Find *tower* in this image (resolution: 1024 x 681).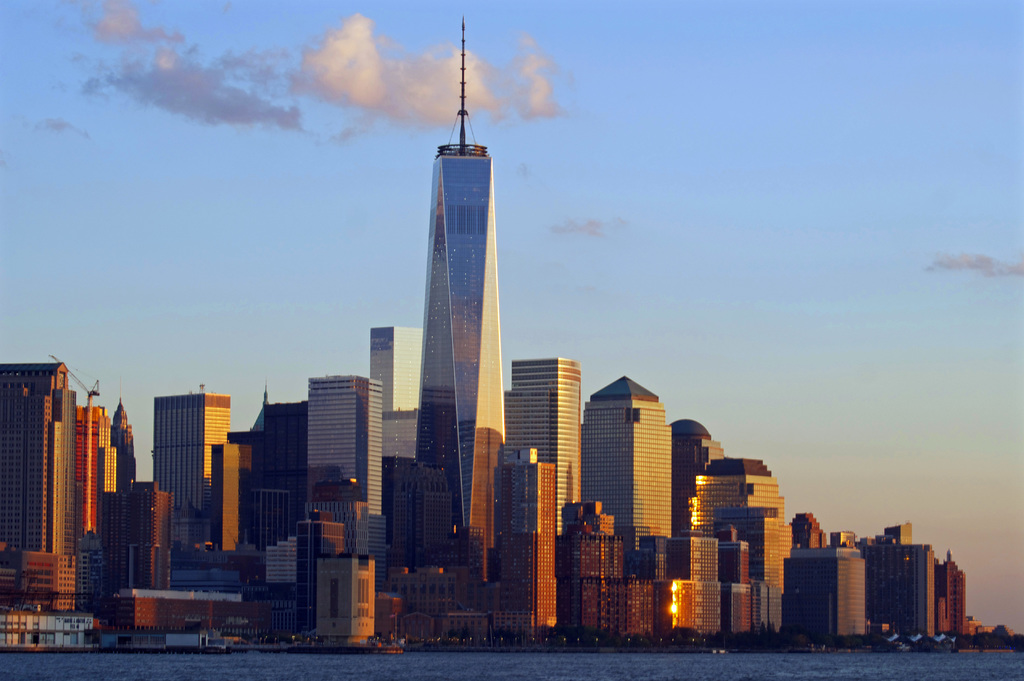
select_region(685, 460, 799, 630).
